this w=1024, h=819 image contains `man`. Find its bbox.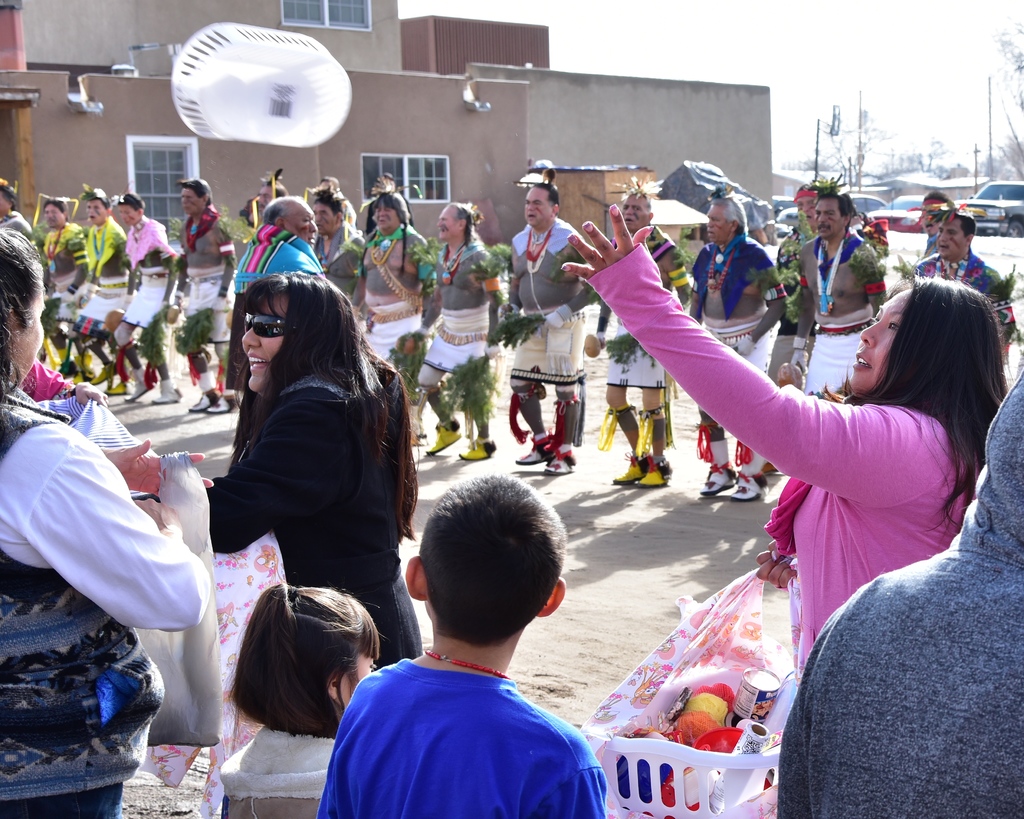
Rect(784, 184, 897, 394).
